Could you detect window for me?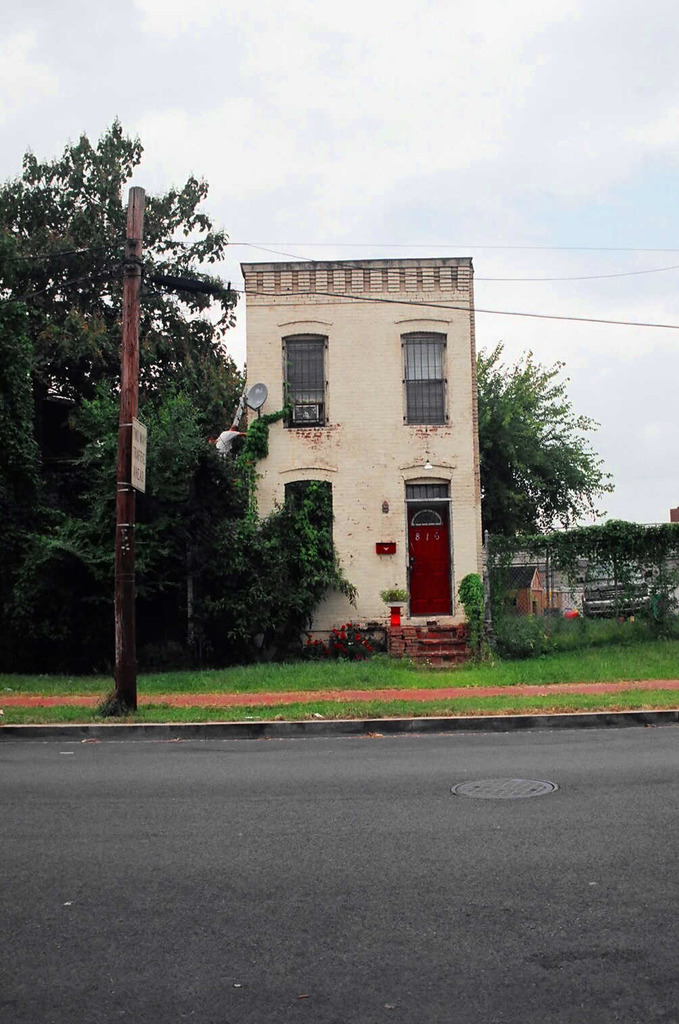
Detection result: 283:334:327:431.
